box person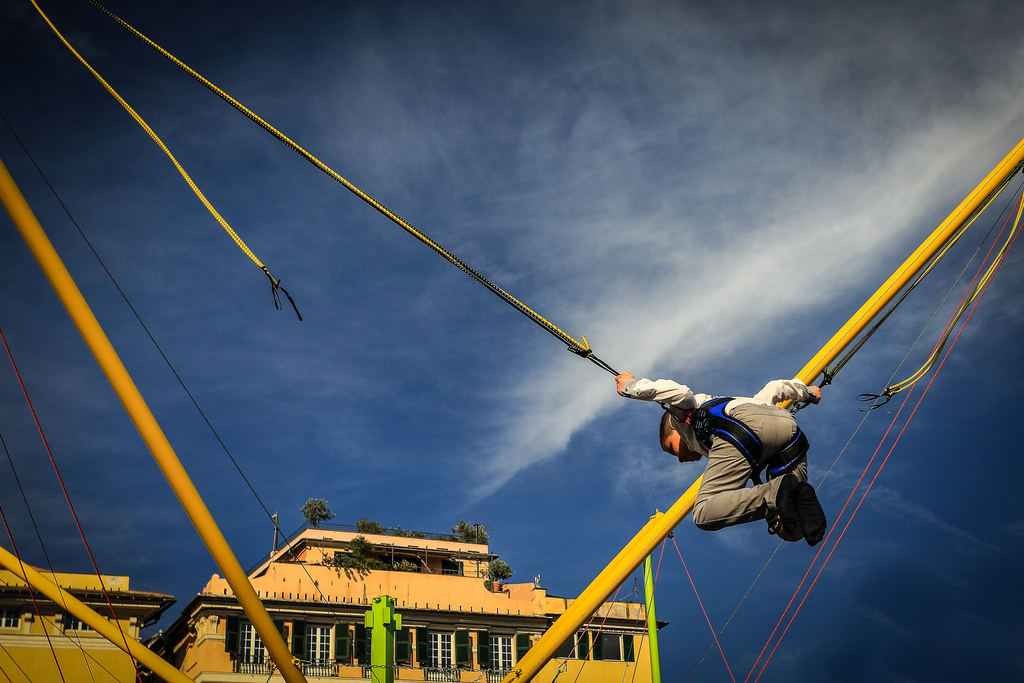
604/363/830/554
